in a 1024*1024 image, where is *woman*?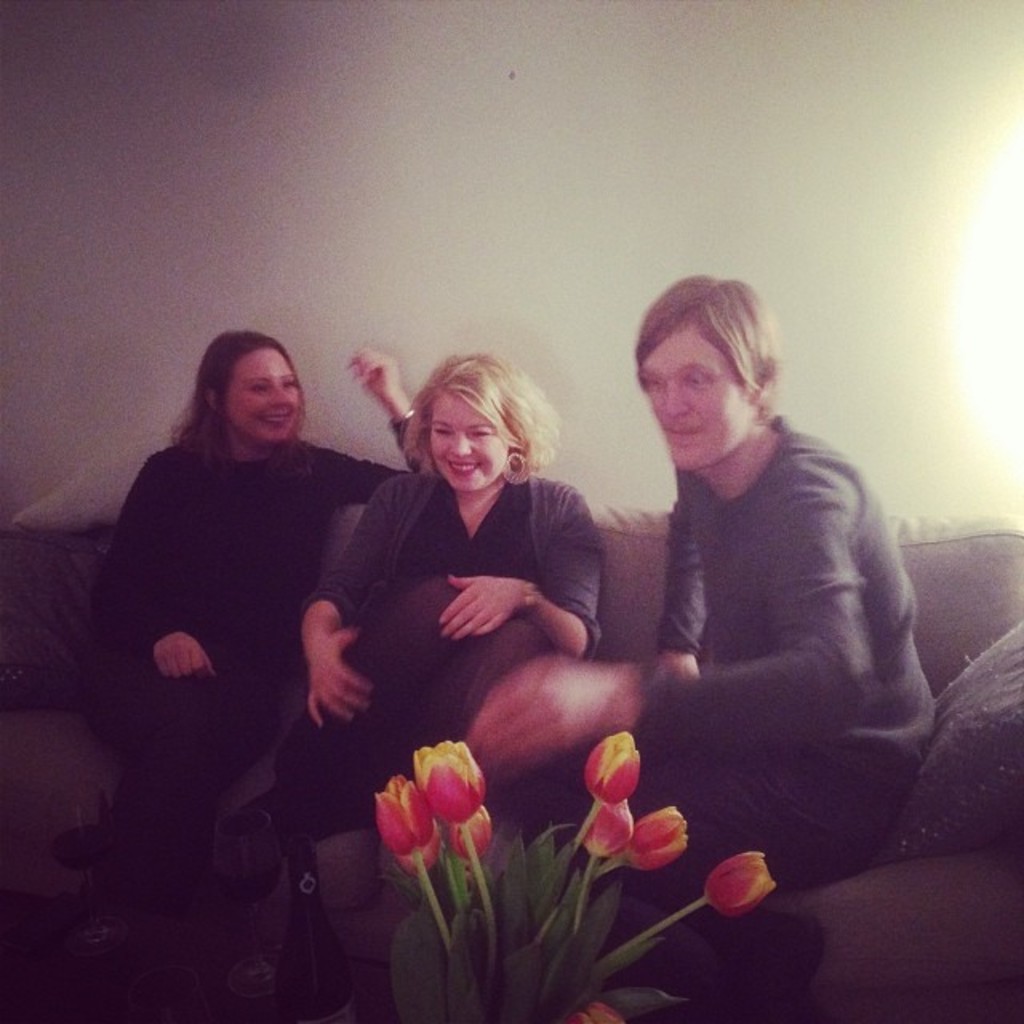
box=[214, 344, 600, 954].
